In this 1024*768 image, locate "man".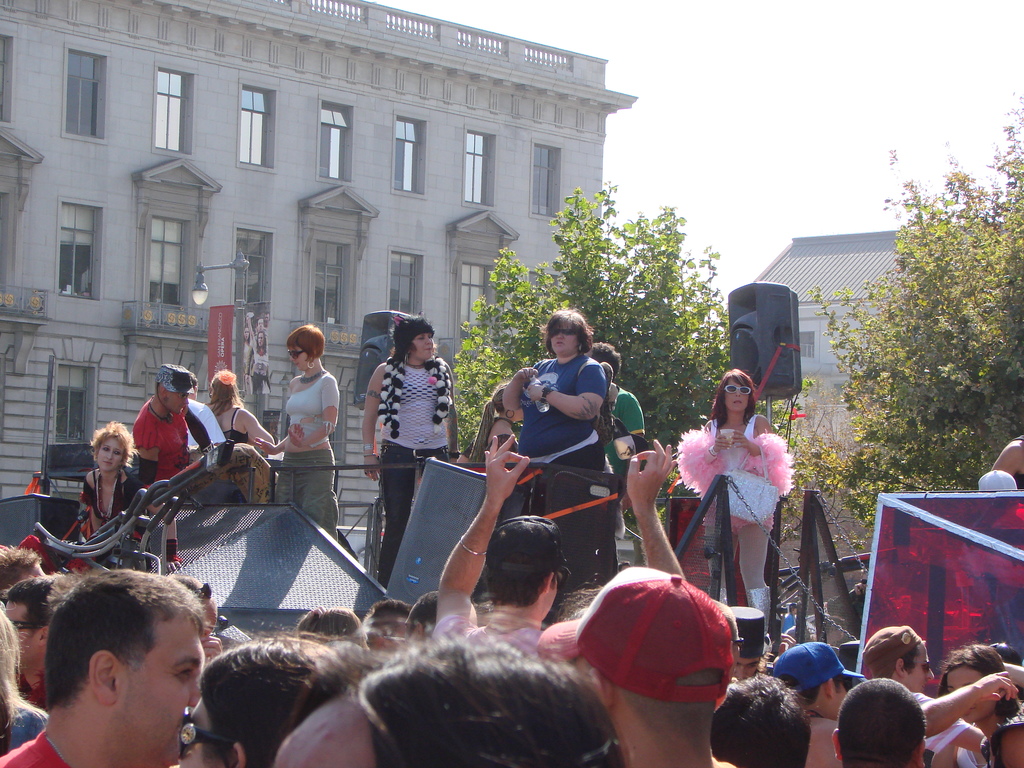
Bounding box: (0,565,214,767).
